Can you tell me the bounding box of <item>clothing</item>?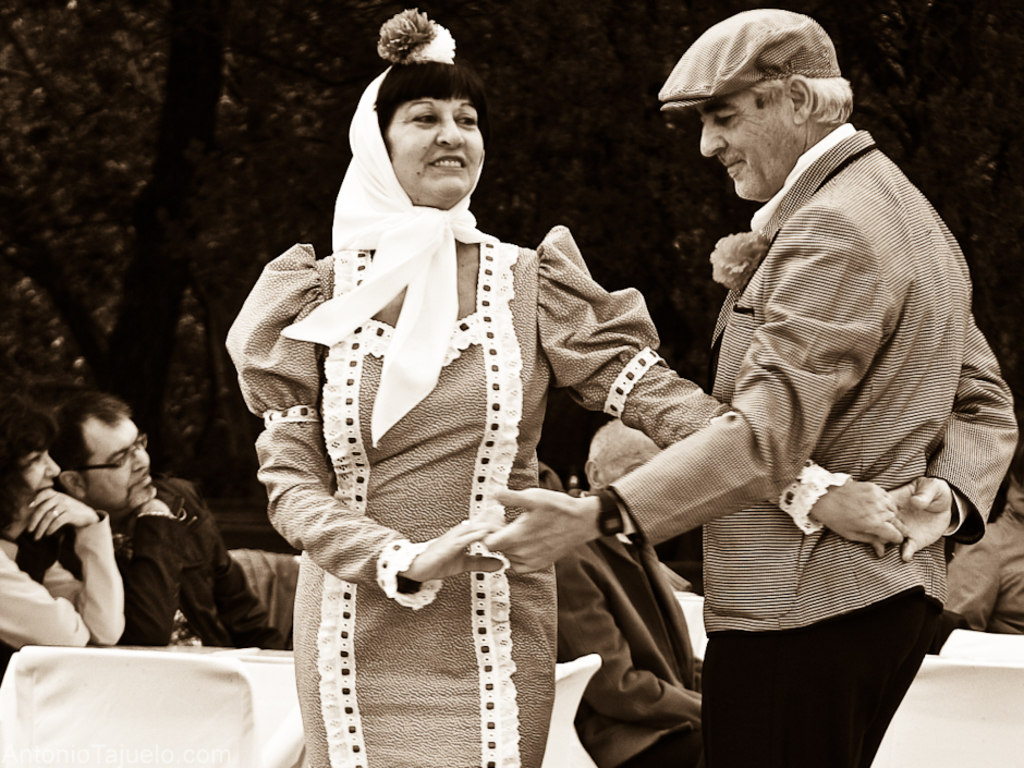
<box>231,142,653,761</box>.
